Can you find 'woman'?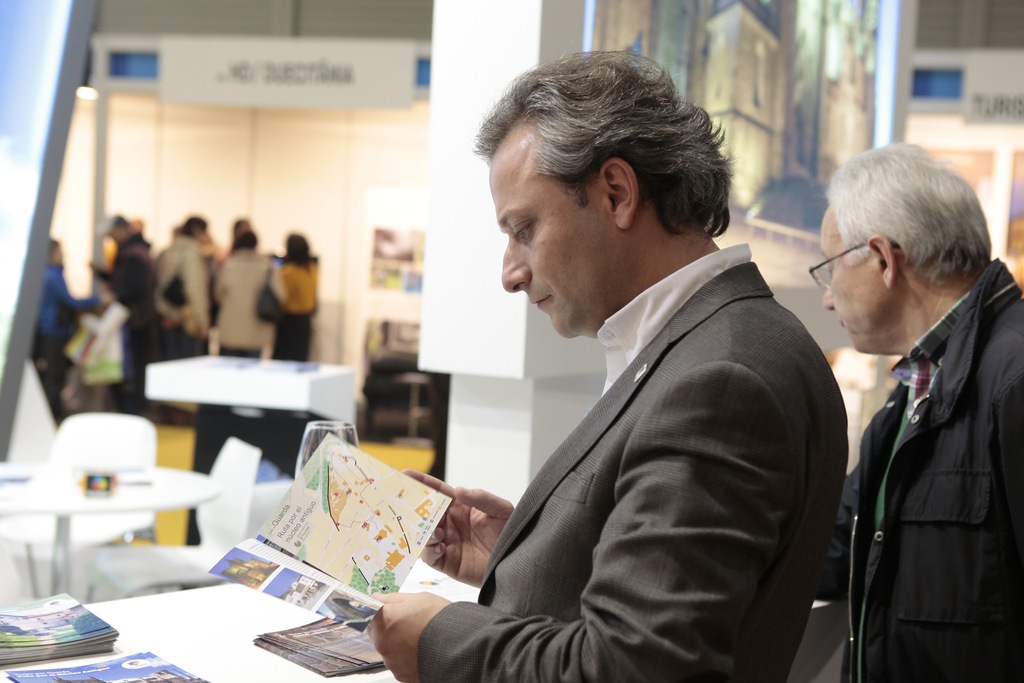
Yes, bounding box: left=213, top=234, right=289, bottom=361.
